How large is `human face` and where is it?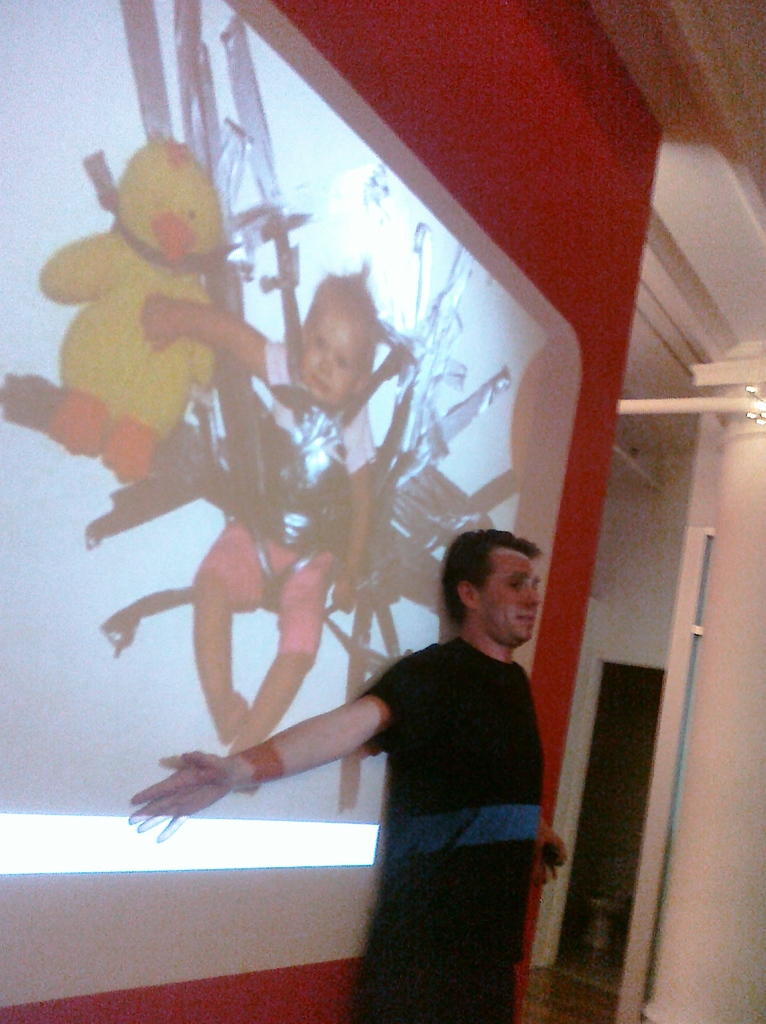
Bounding box: <box>300,294,379,401</box>.
